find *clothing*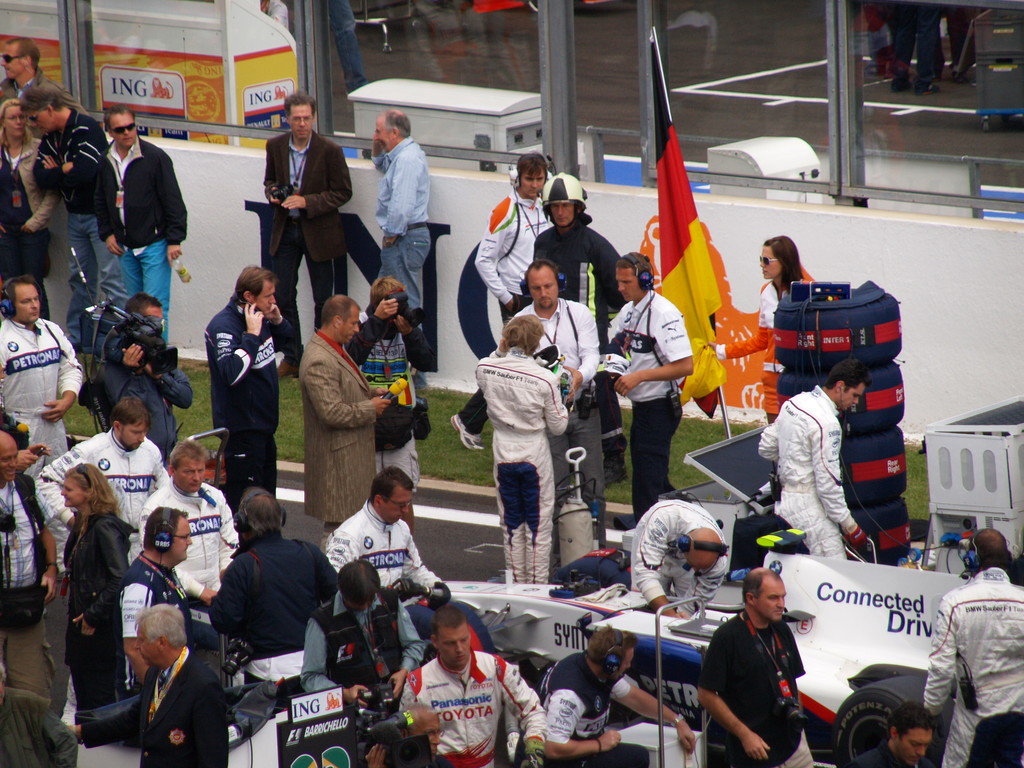
(854, 740, 900, 767)
